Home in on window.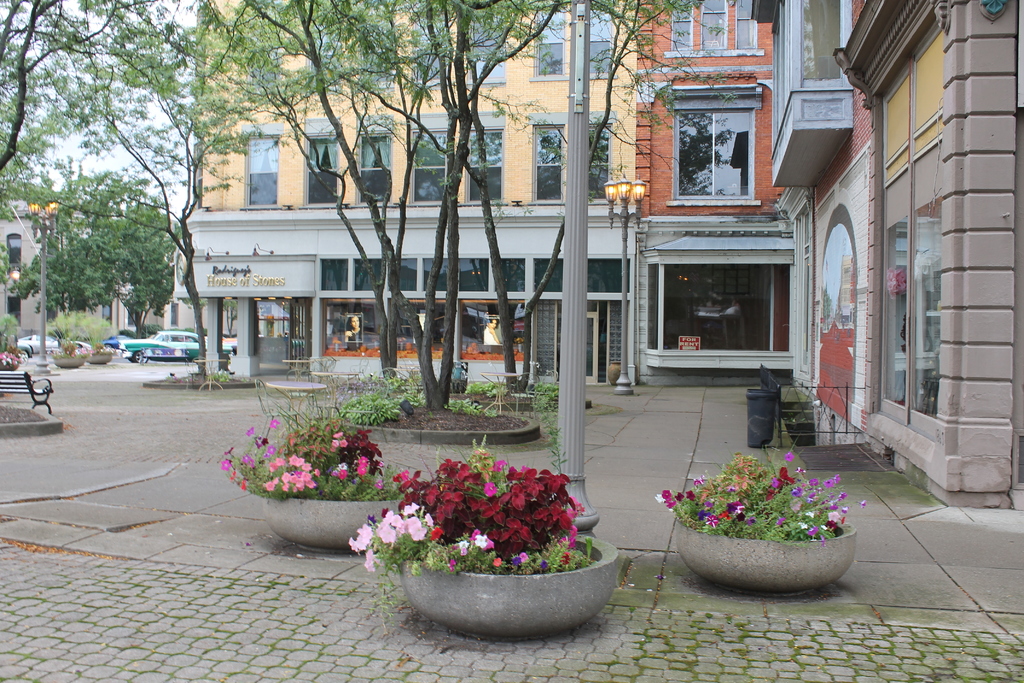
Homed in at [left=411, top=23, right=448, bottom=90].
